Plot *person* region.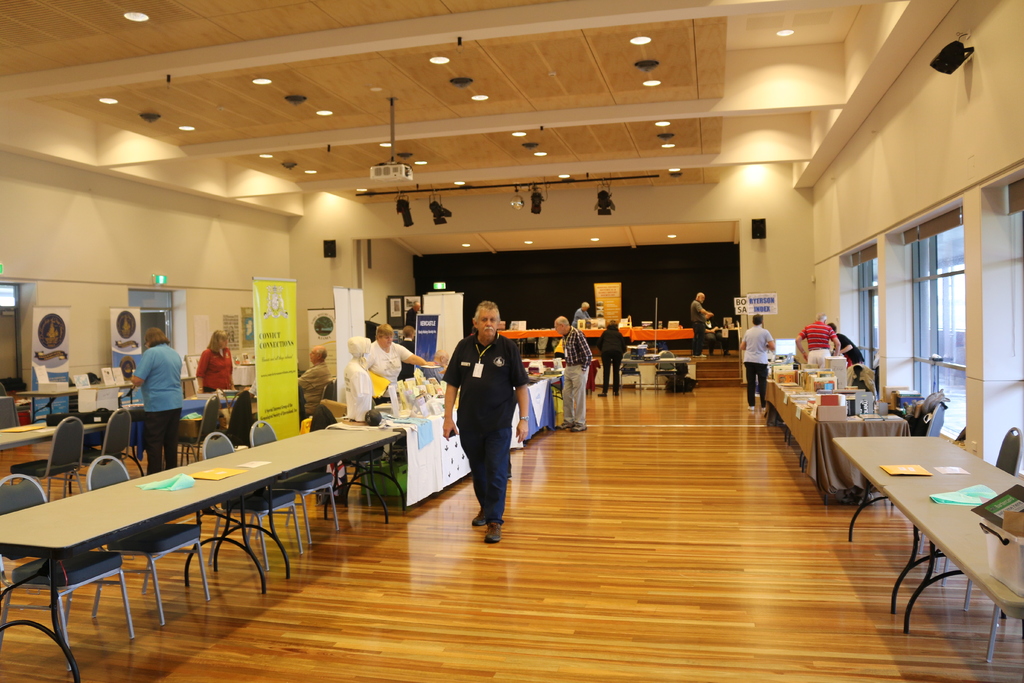
Plotted at bbox=(348, 336, 374, 420).
